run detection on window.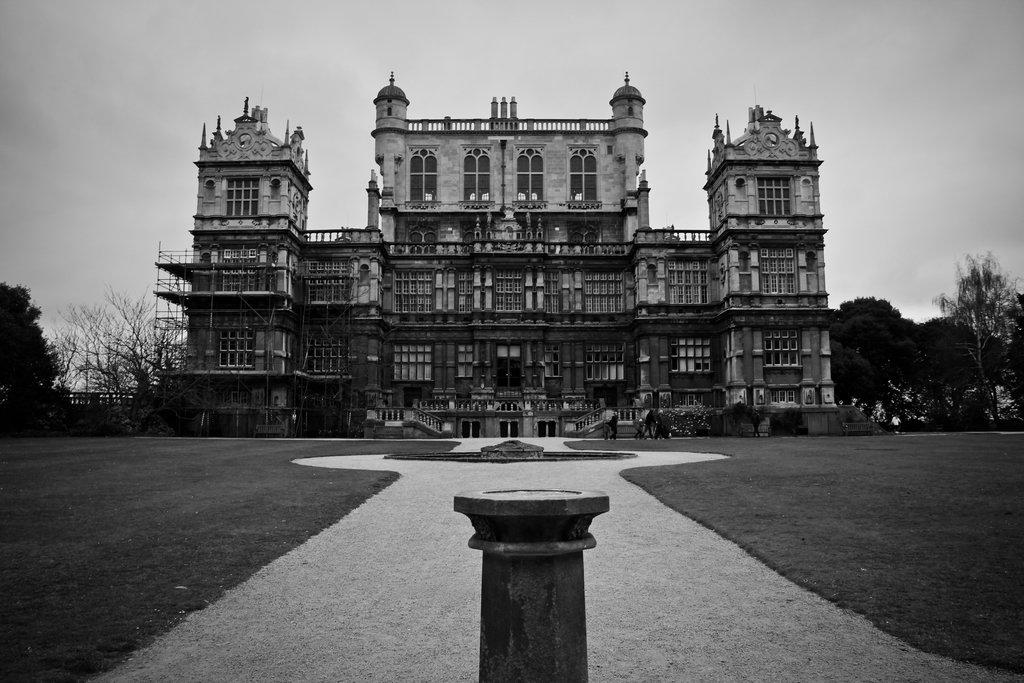
Result: (579,265,623,322).
